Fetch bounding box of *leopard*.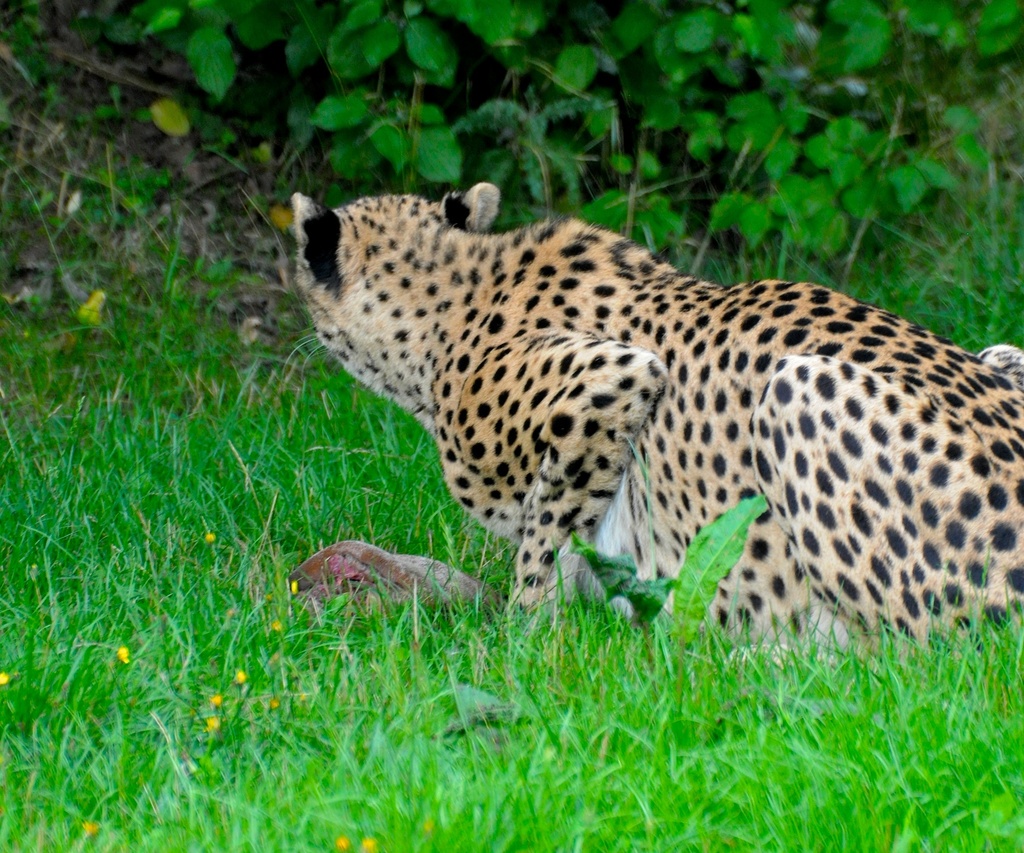
Bbox: BBox(275, 186, 1023, 657).
